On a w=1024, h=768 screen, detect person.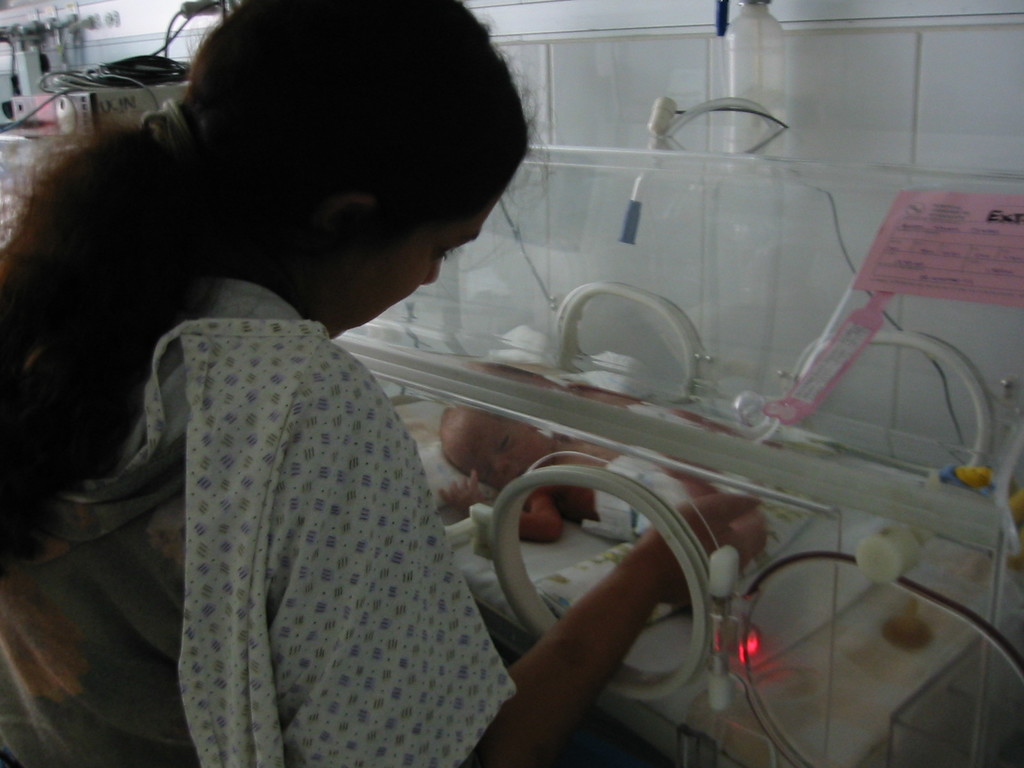
bbox(0, 0, 776, 767).
